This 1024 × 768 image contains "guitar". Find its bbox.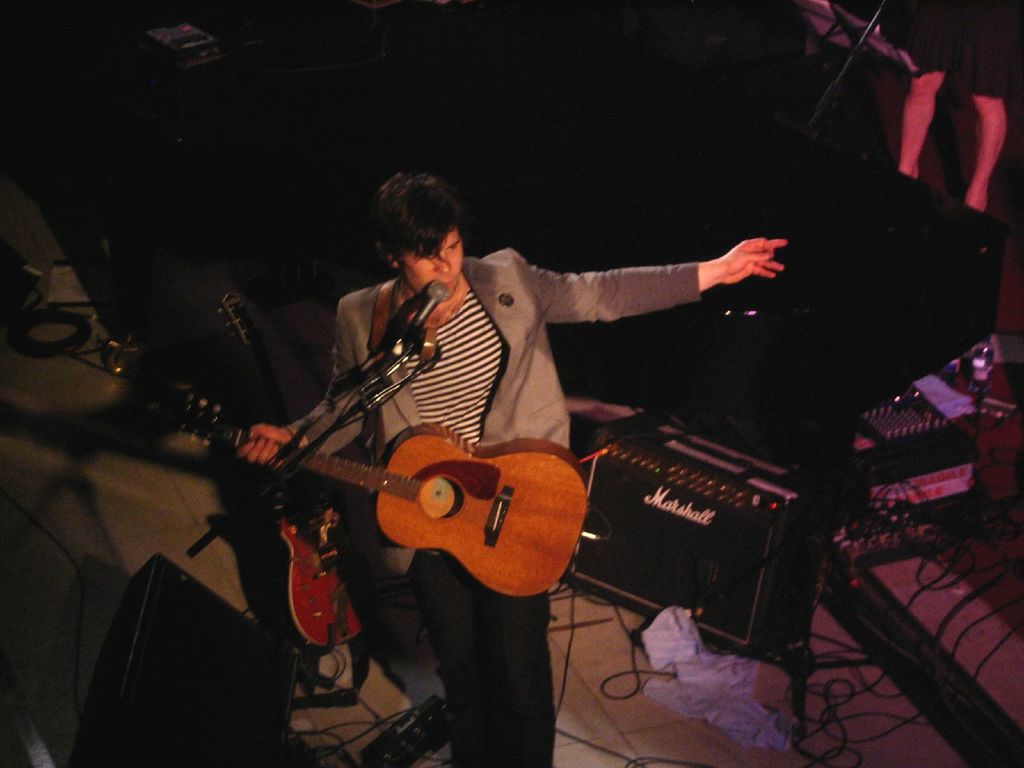
rect(214, 280, 374, 653).
